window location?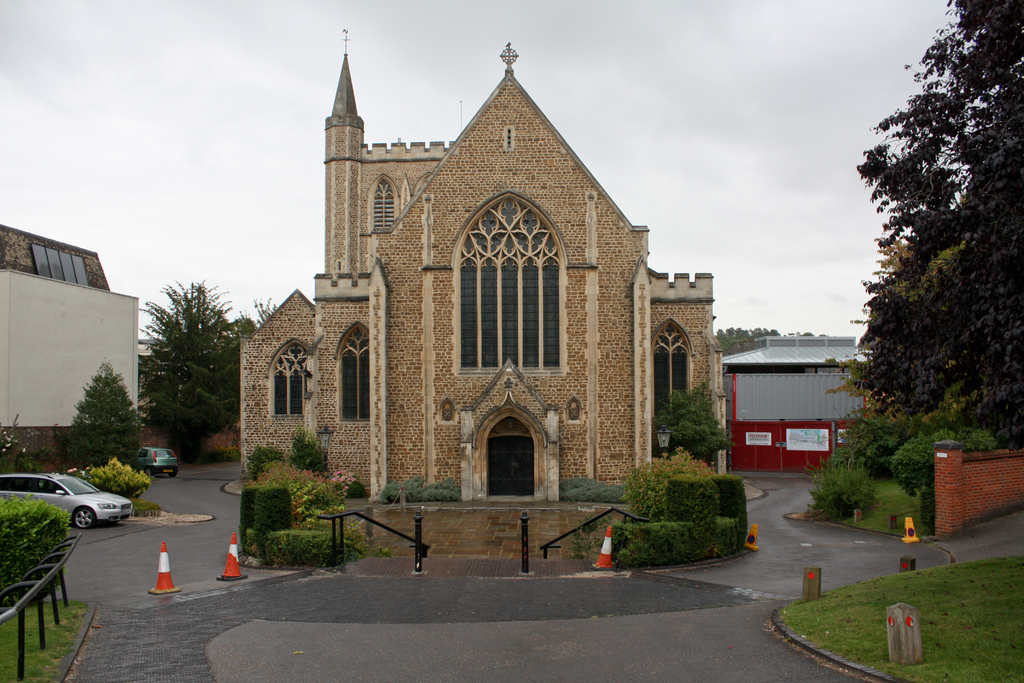
[x1=271, y1=339, x2=306, y2=418]
